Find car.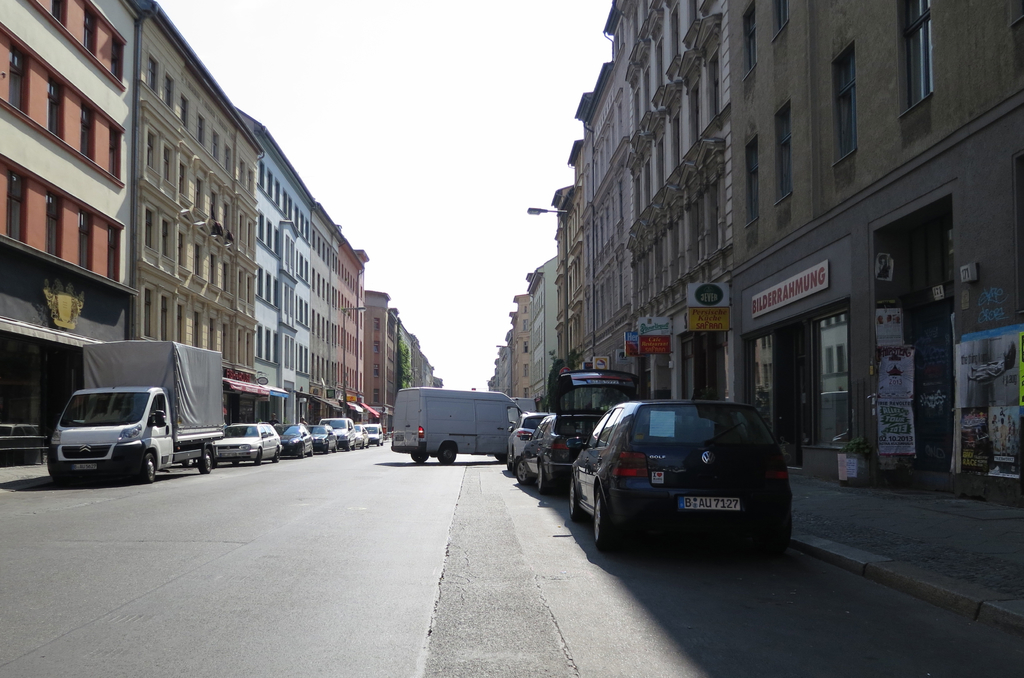
bbox=(569, 397, 794, 553).
